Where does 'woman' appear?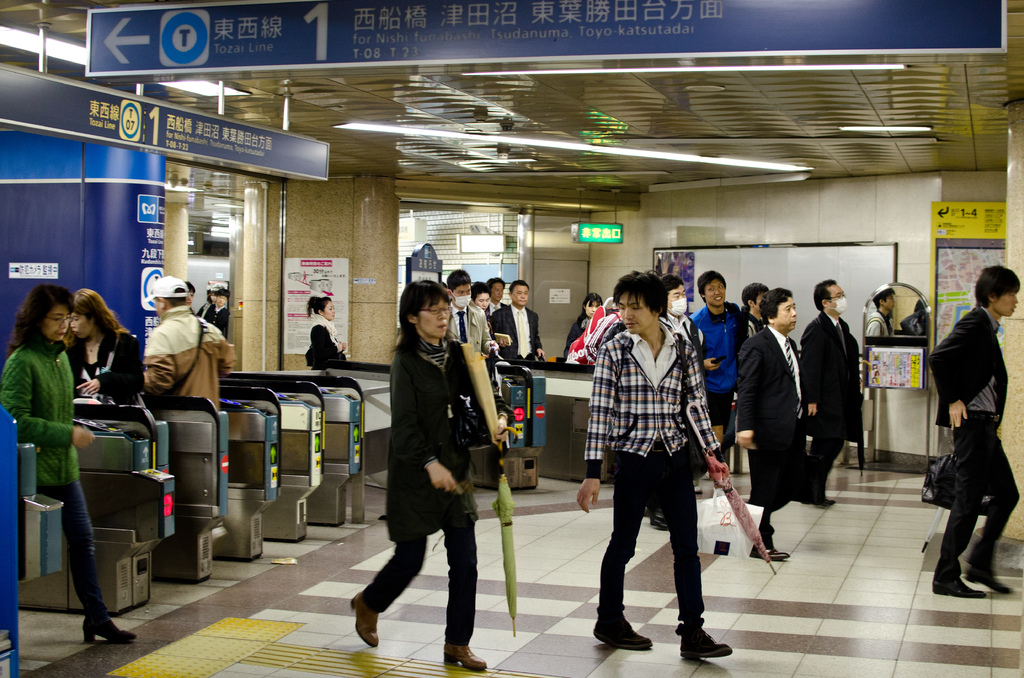
Appears at (0, 282, 139, 643).
